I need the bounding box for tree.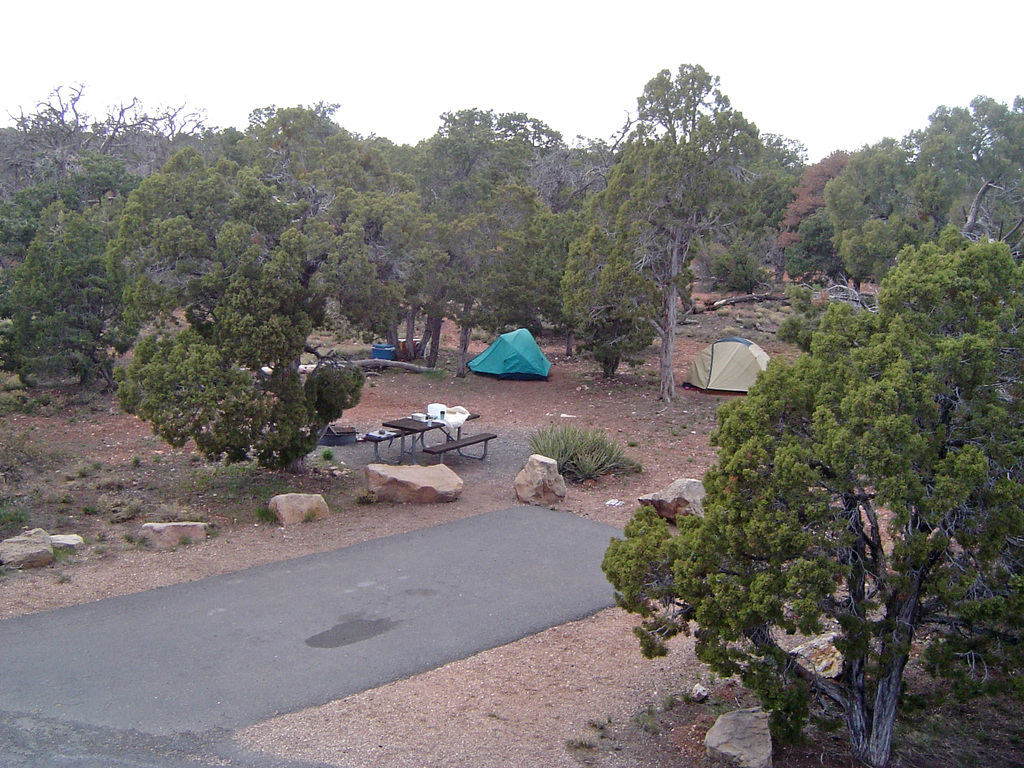
Here it is: [392, 223, 536, 383].
